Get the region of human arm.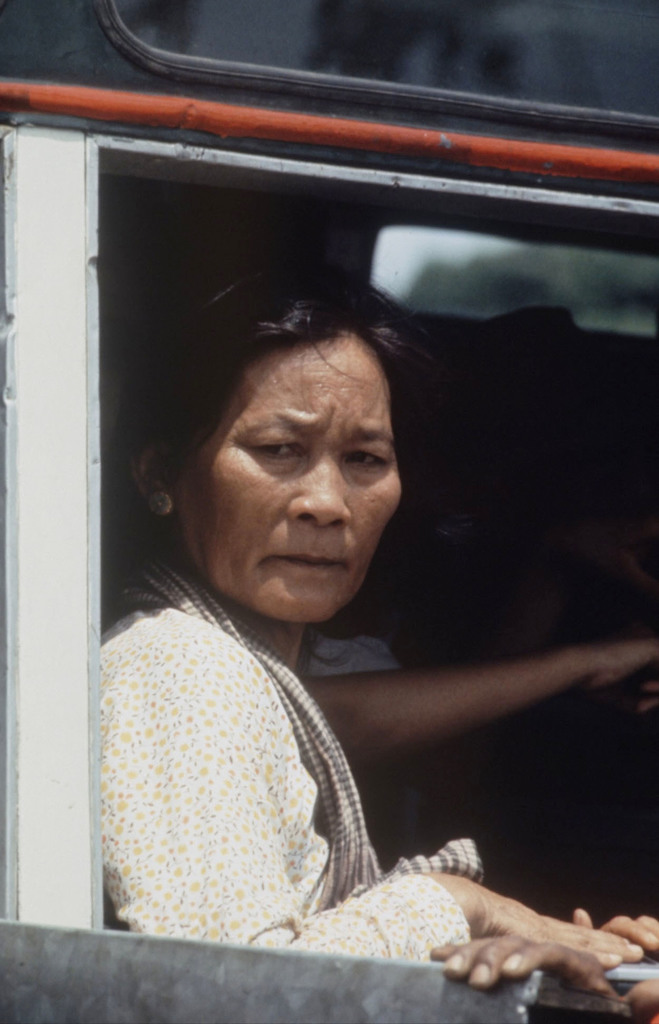
BBox(306, 634, 658, 781).
